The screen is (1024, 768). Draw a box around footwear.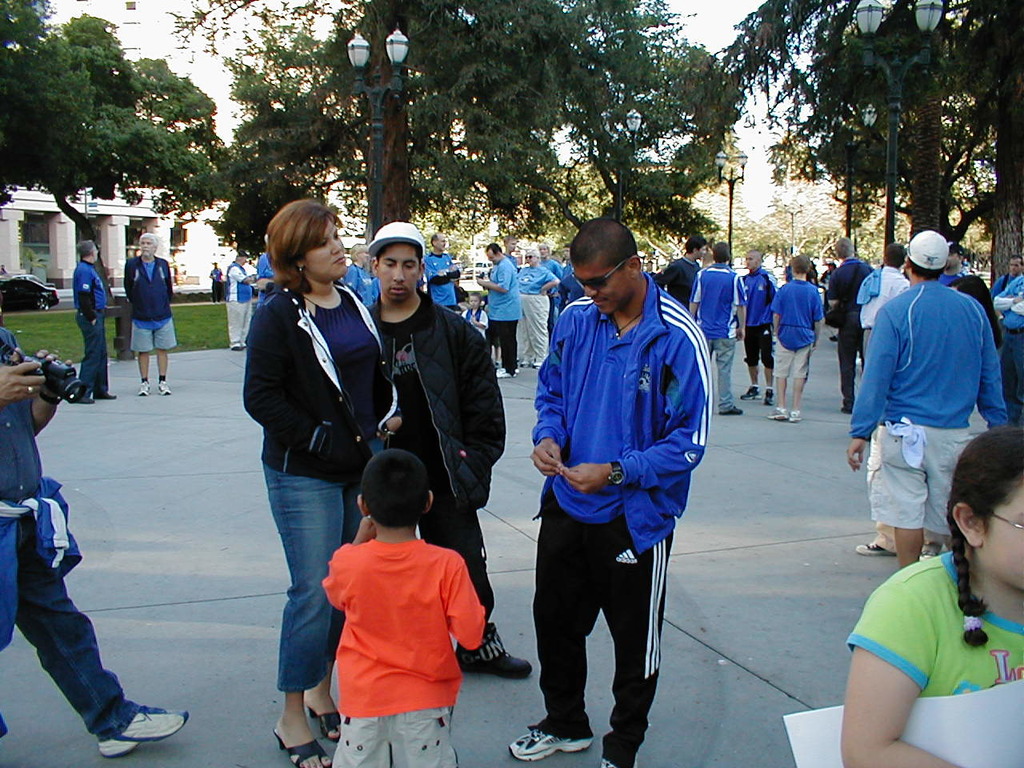
[531,362,542,370].
